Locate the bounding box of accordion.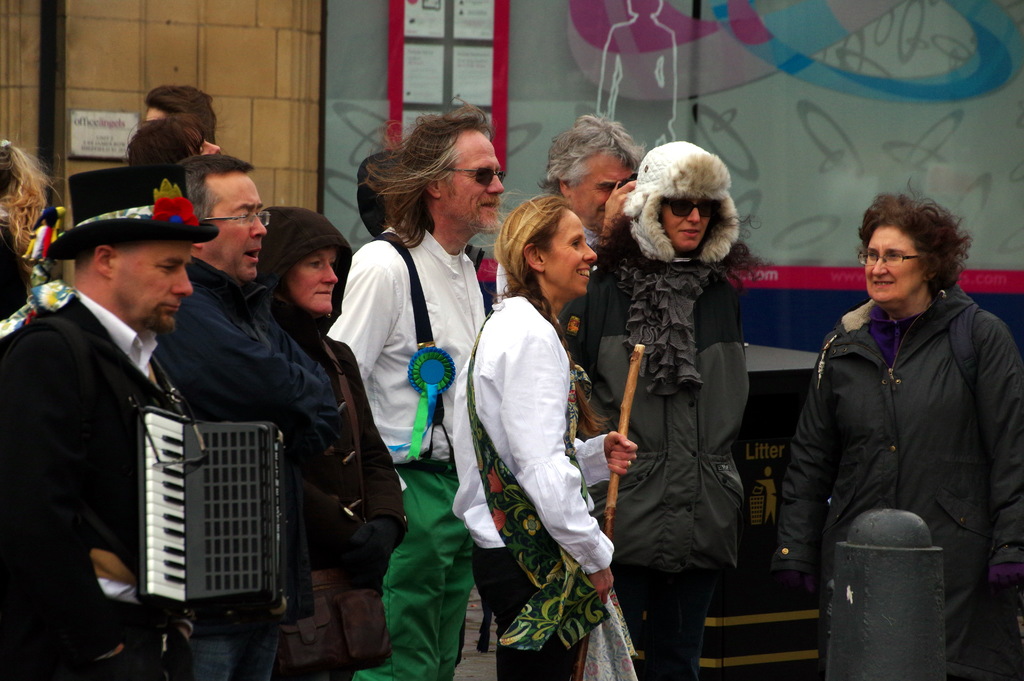
Bounding box: pyautogui.locateOnScreen(133, 410, 286, 644).
